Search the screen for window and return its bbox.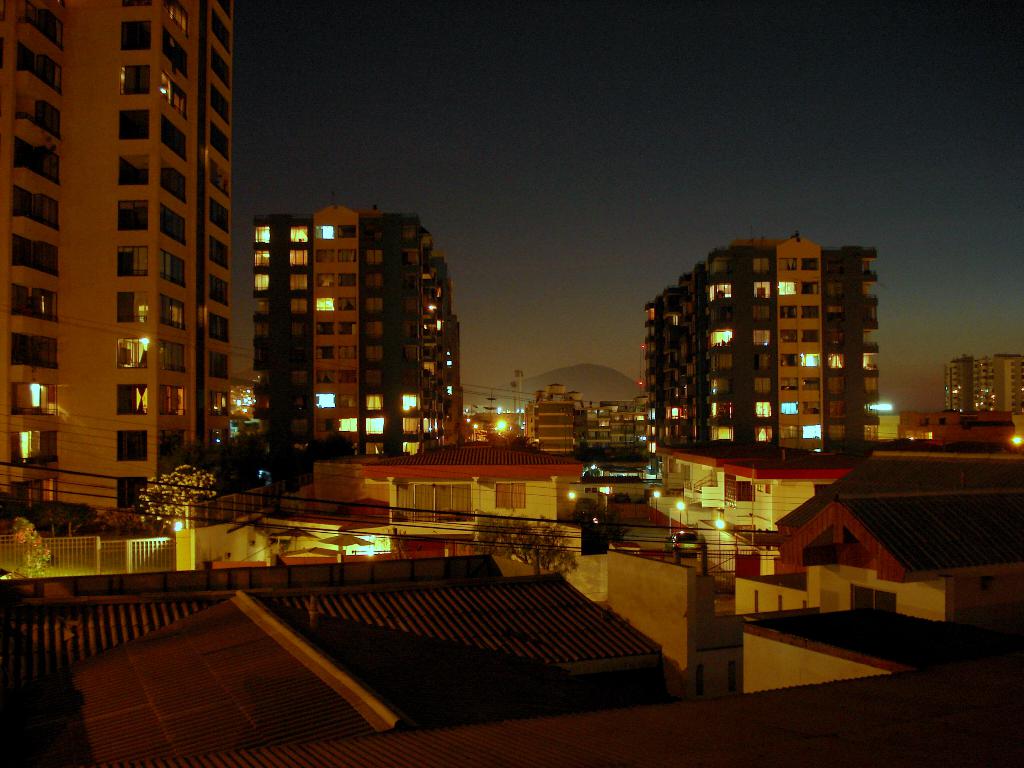
Found: Rect(804, 257, 817, 271).
